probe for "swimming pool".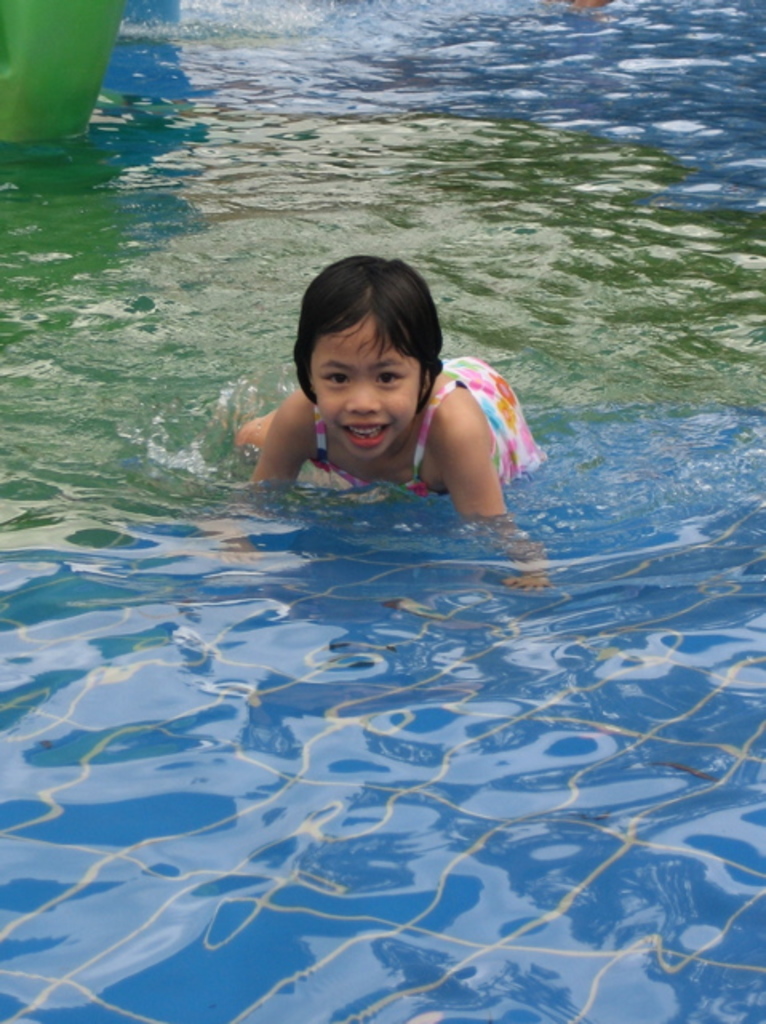
Probe result: l=0, t=0, r=764, b=1022.
